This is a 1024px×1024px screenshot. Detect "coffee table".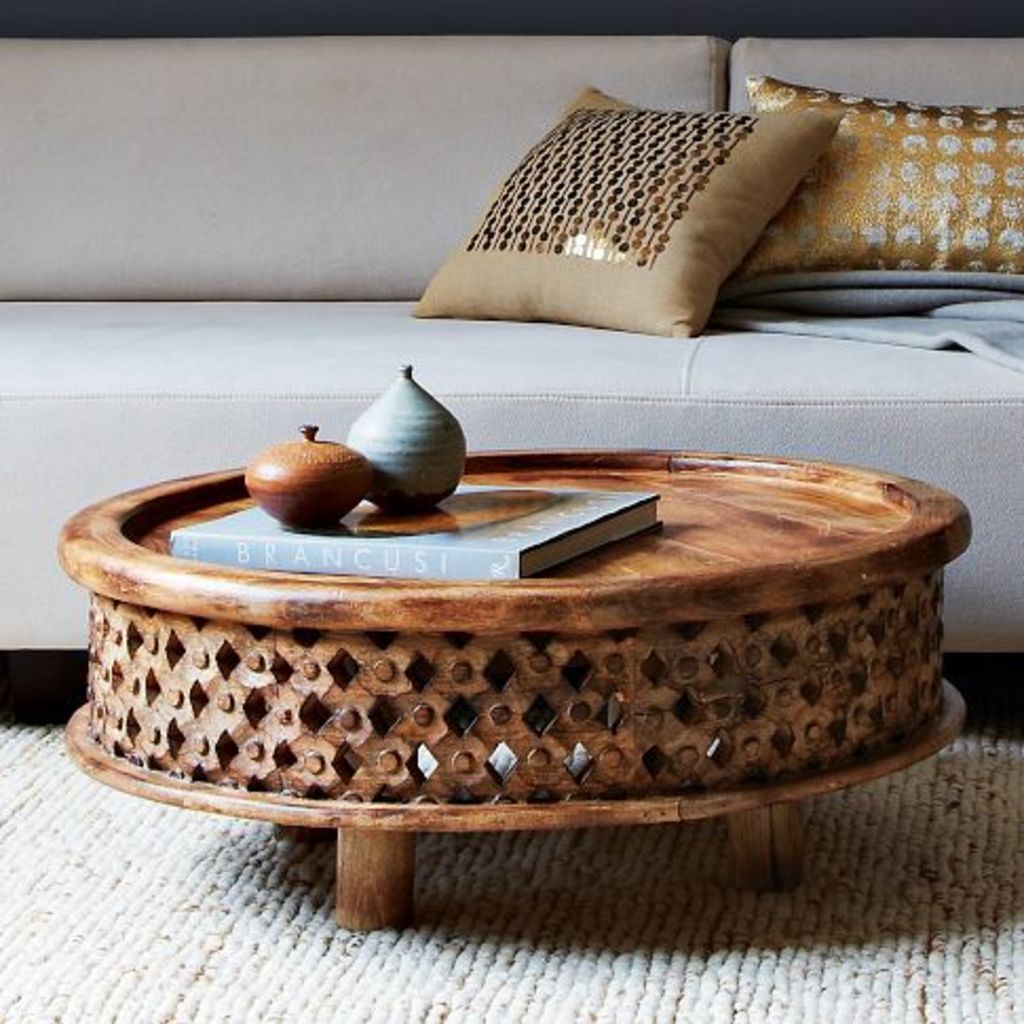
select_region(61, 443, 967, 925).
